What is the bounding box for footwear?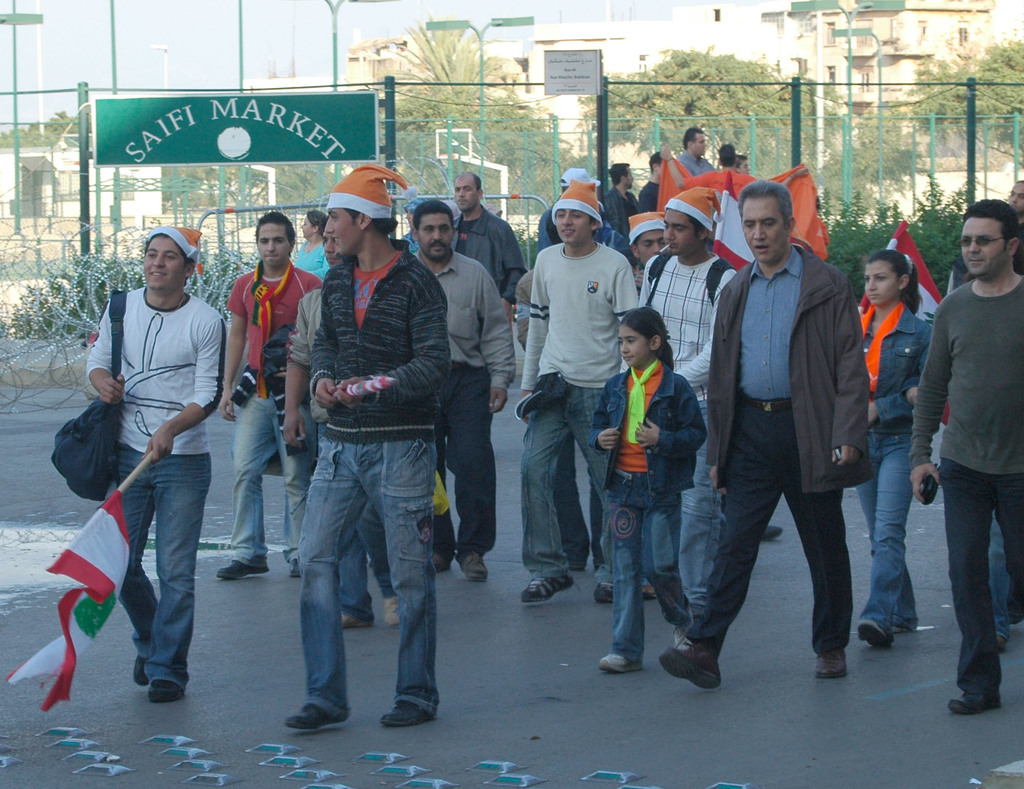
(left=590, top=580, right=613, bottom=603).
